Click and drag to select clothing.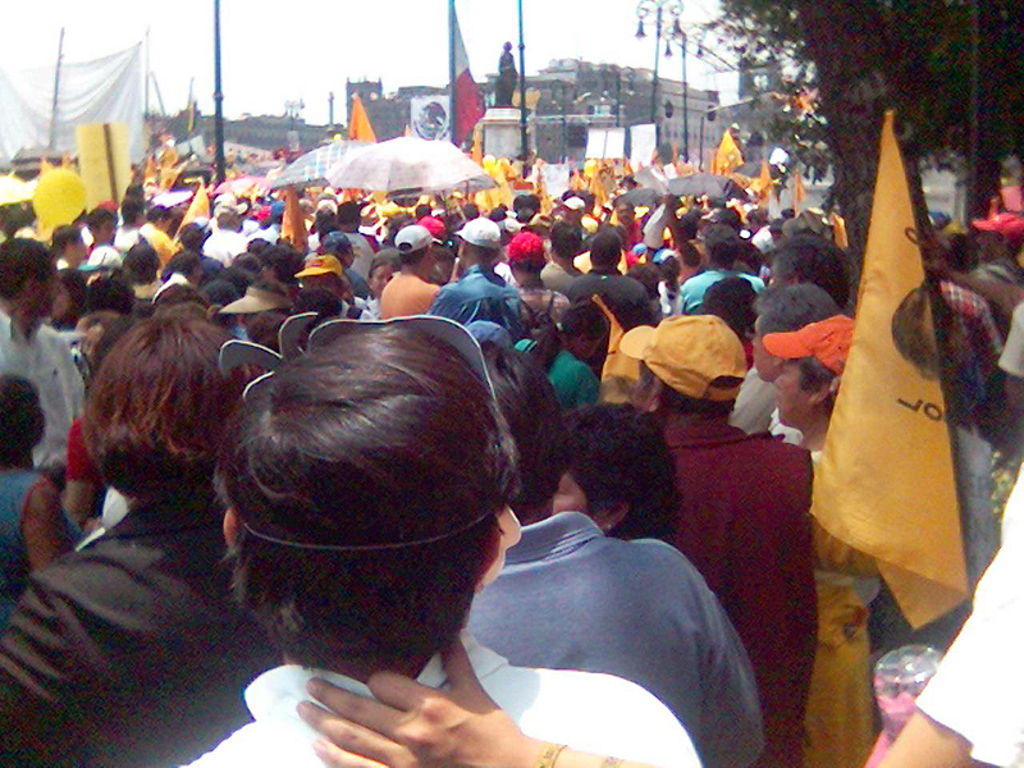
Selection: 366 265 434 320.
